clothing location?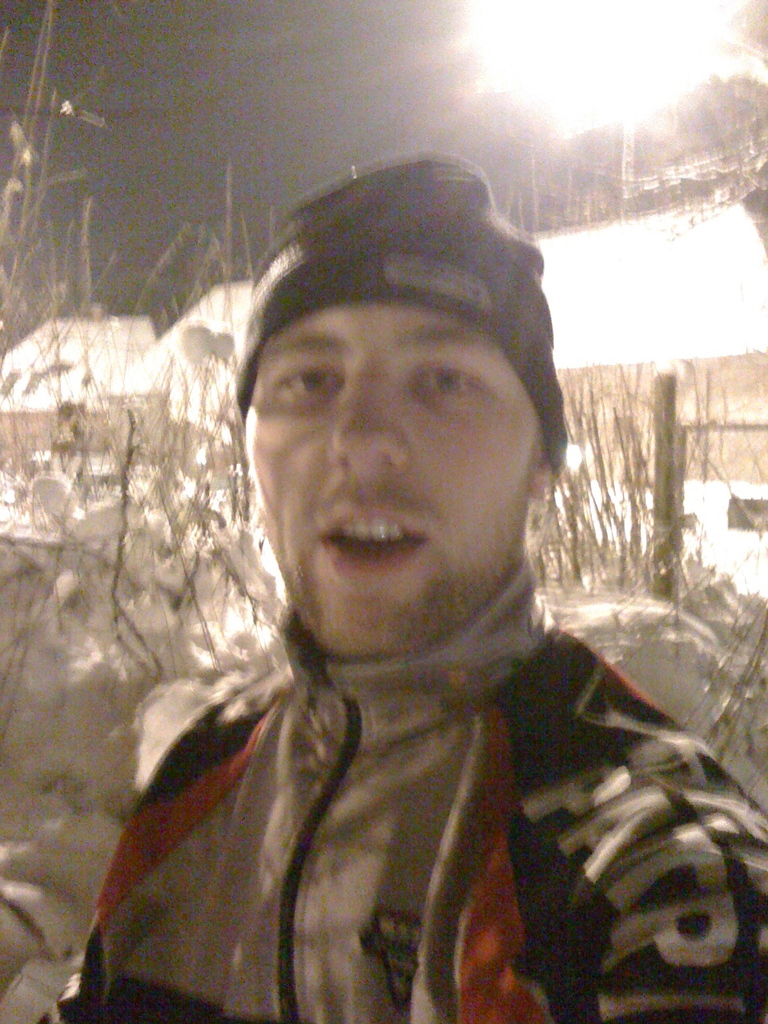
select_region(54, 561, 767, 1023)
